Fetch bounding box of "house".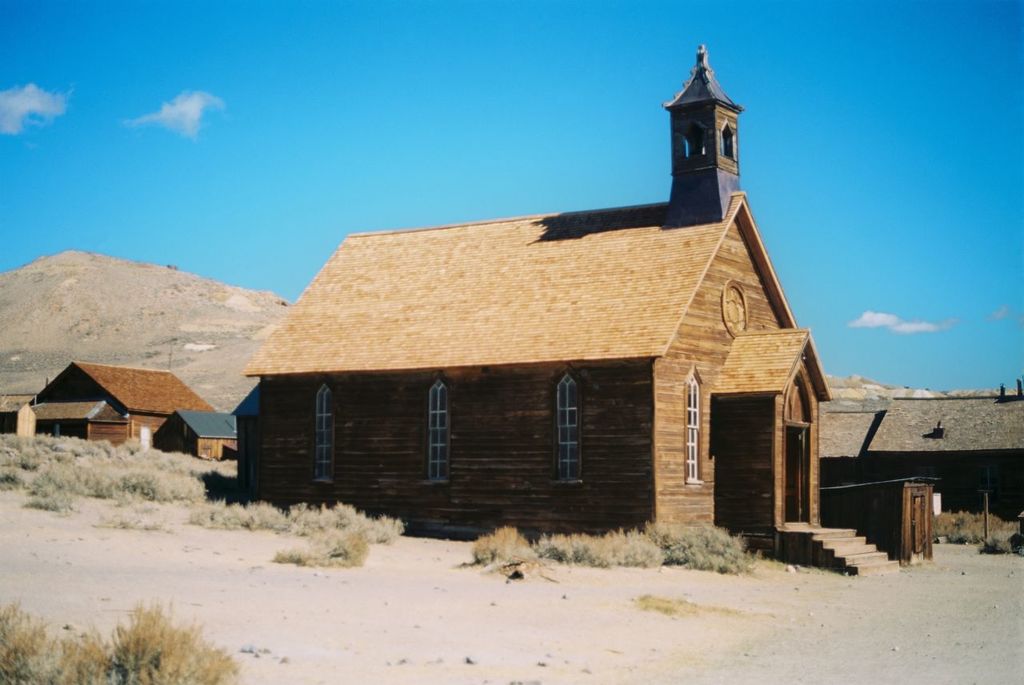
Bbox: (x1=242, y1=50, x2=902, y2=575).
